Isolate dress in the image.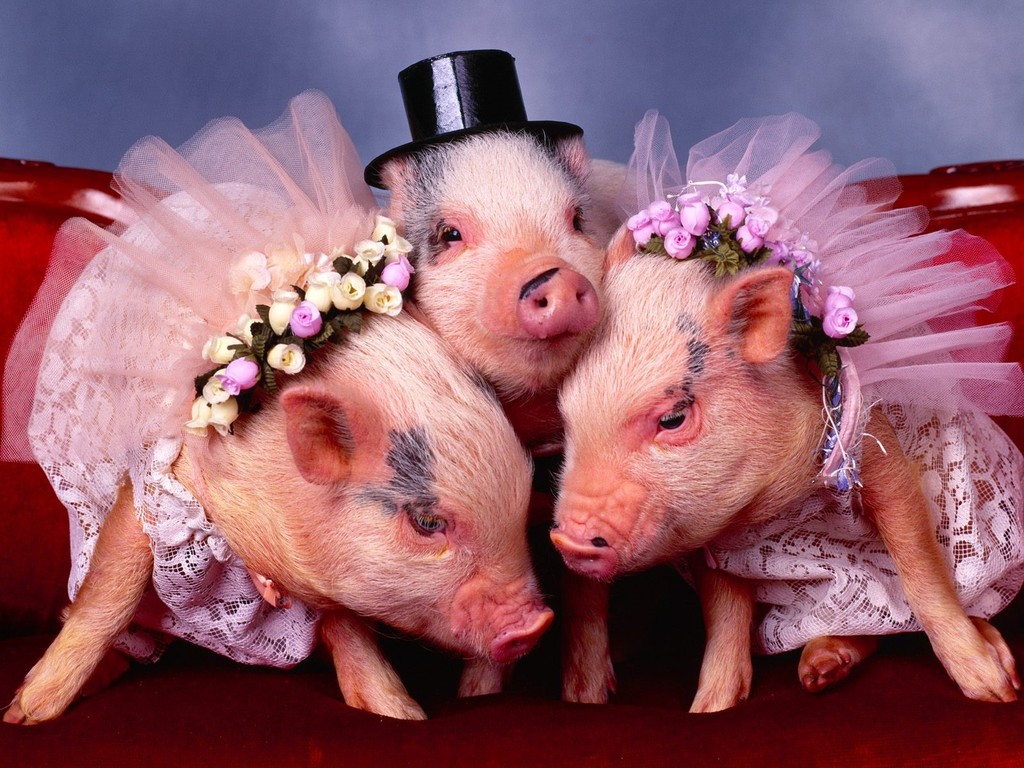
Isolated region: (611, 111, 1023, 666).
